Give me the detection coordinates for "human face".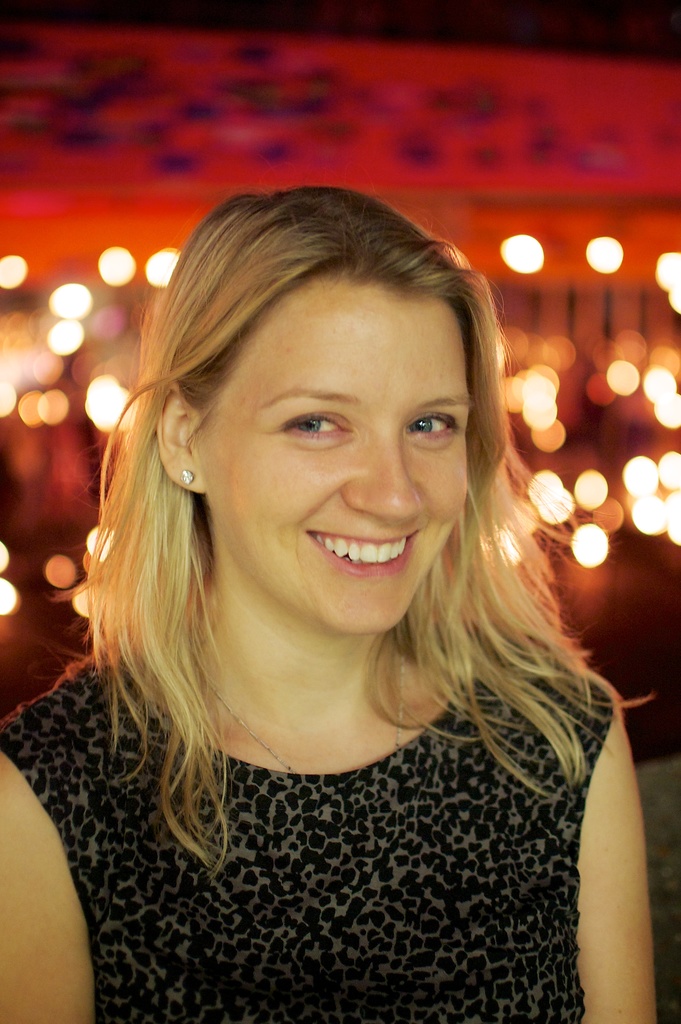
rect(208, 278, 467, 633).
